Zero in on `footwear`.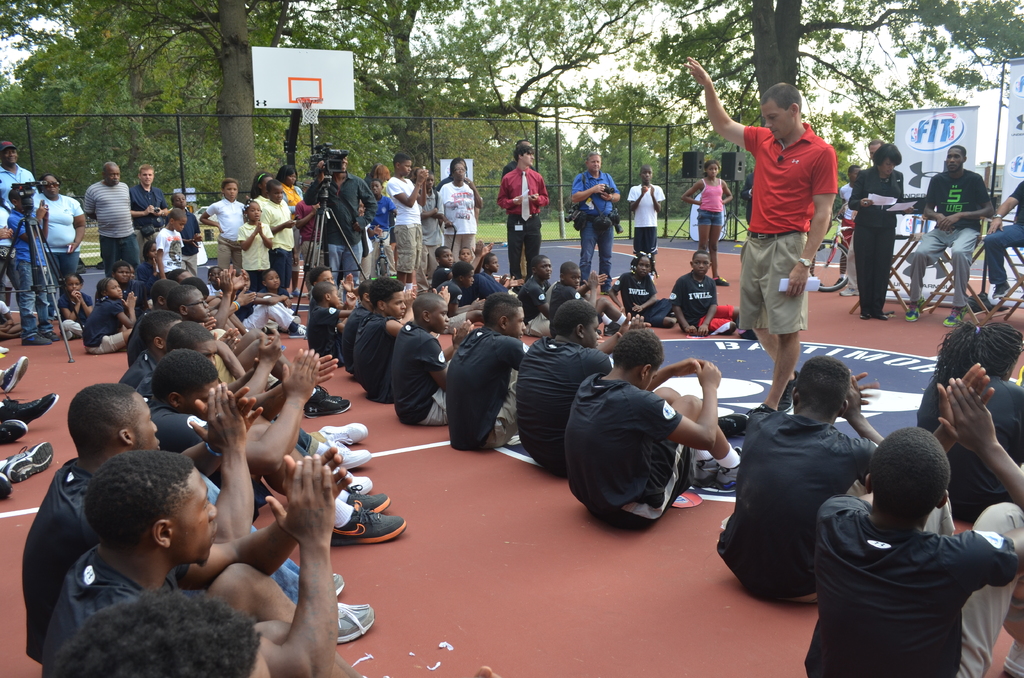
Zeroed in: <region>301, 392, 348, 418</region>.
